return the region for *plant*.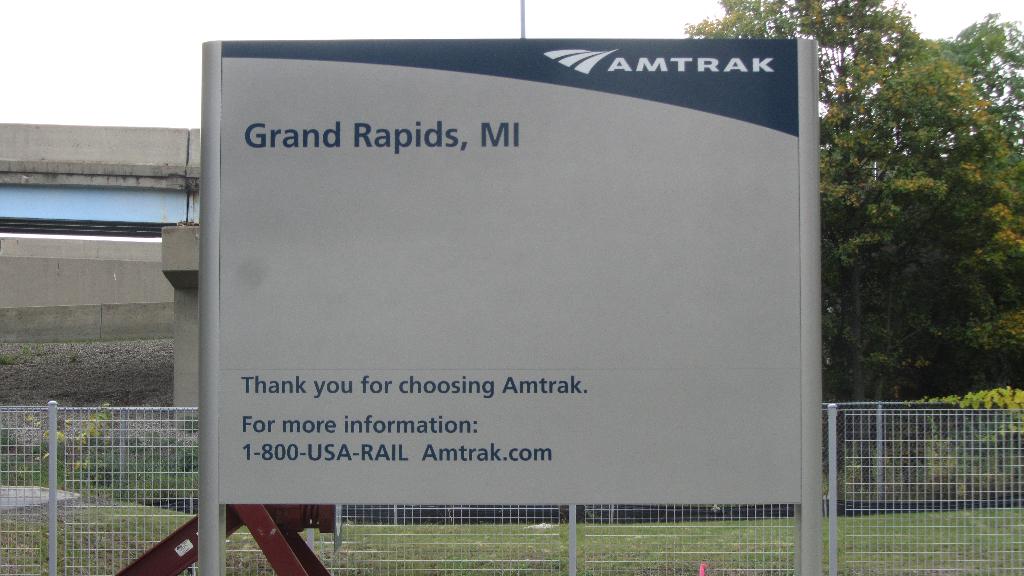
pyautogui.locateOnScreen(177, 410, 205, 435).
